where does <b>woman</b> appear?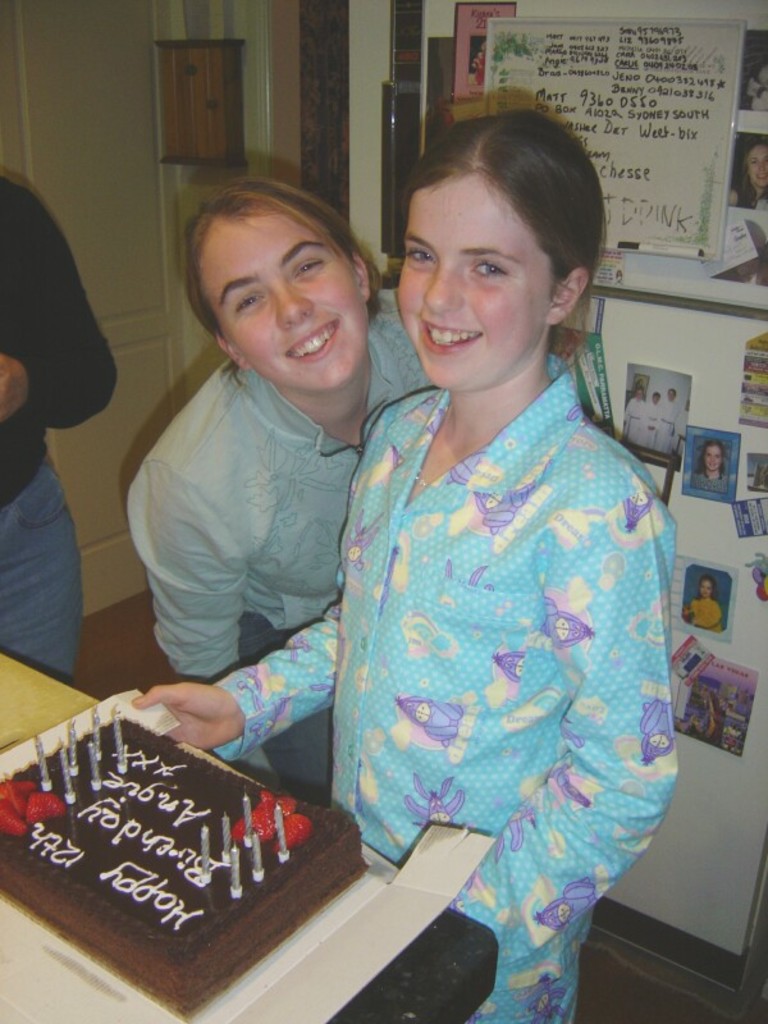
Appears at x1=116 y1=100 x2=687 y2=1023.
